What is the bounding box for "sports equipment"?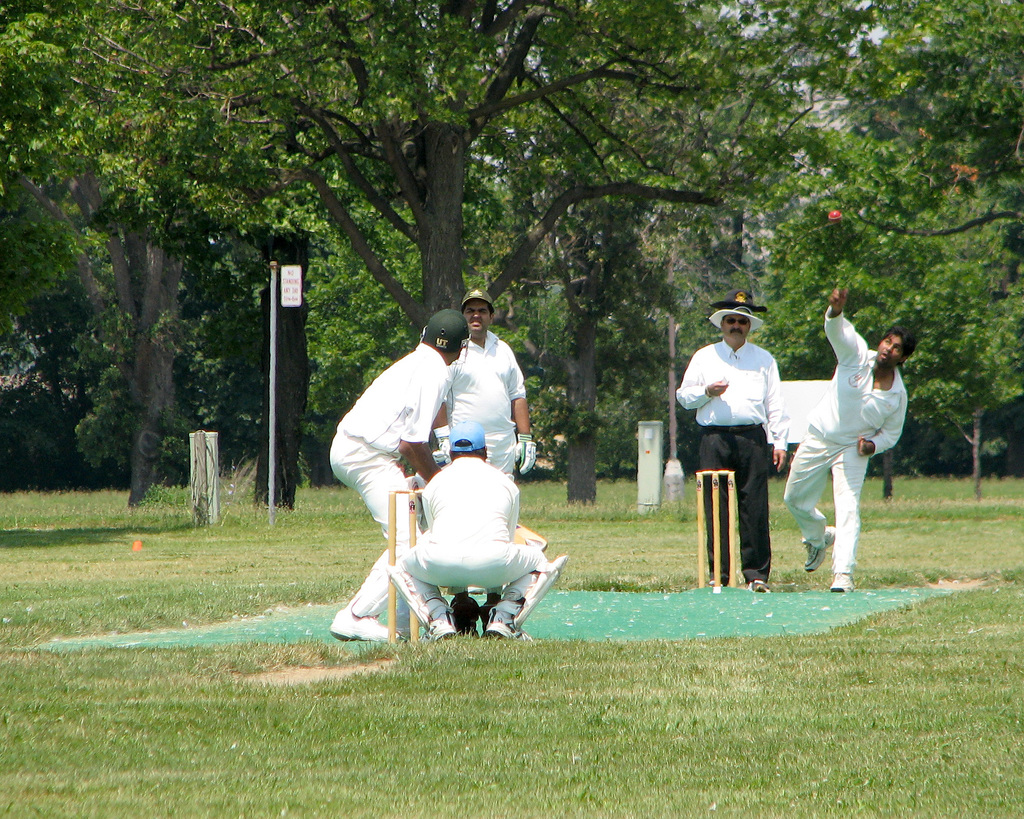
detection(437, 428, 457, 464).
